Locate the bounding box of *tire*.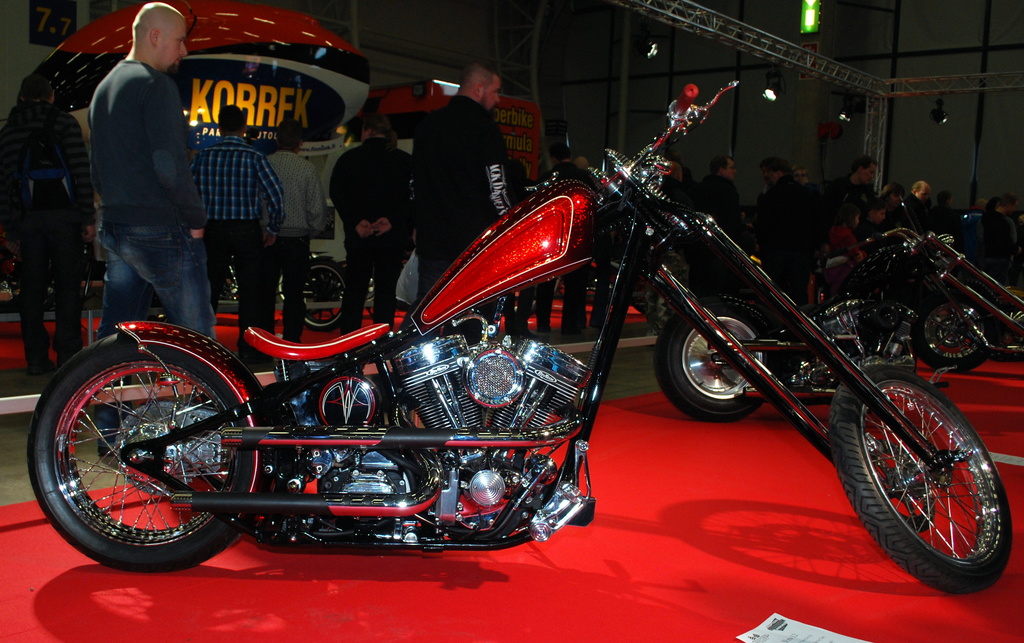
Bounding box: {"x1": 910, "y1": 292, "x2": 994, "y2": 371}.
